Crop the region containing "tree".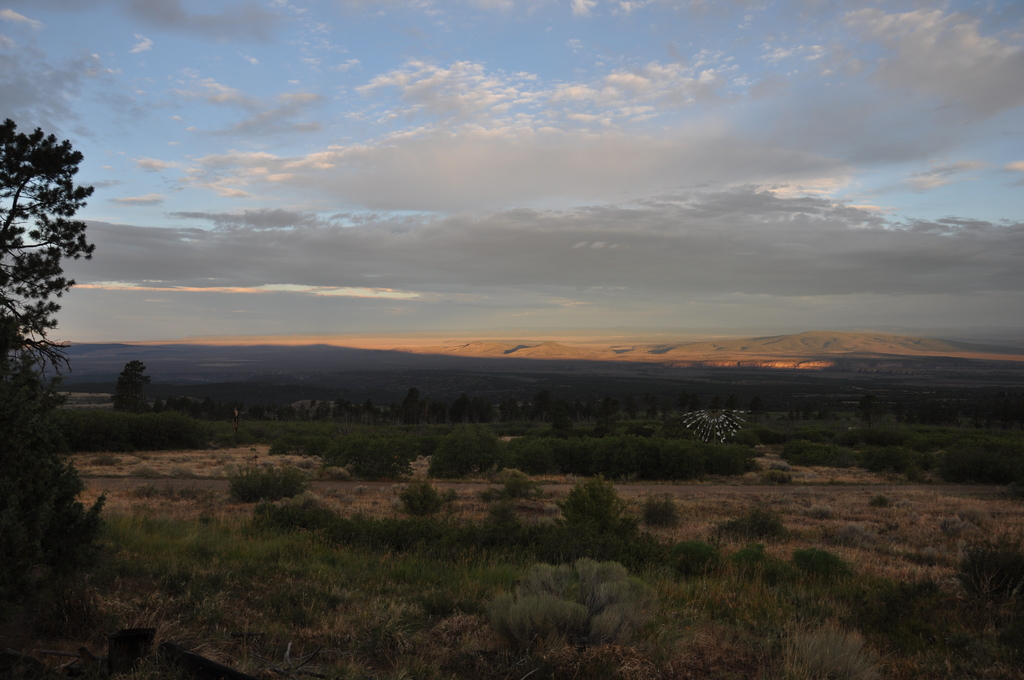
Crop region: Rect(312, 400, 330, 421).
